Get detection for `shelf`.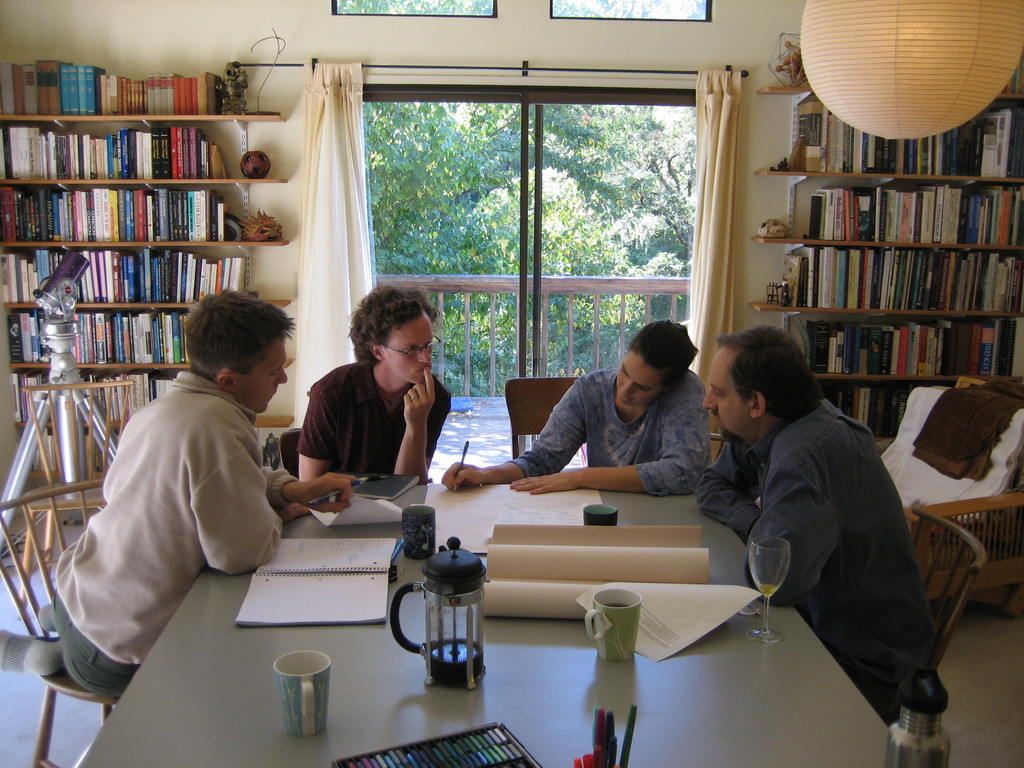
Detection: 770:302:1020:371.
